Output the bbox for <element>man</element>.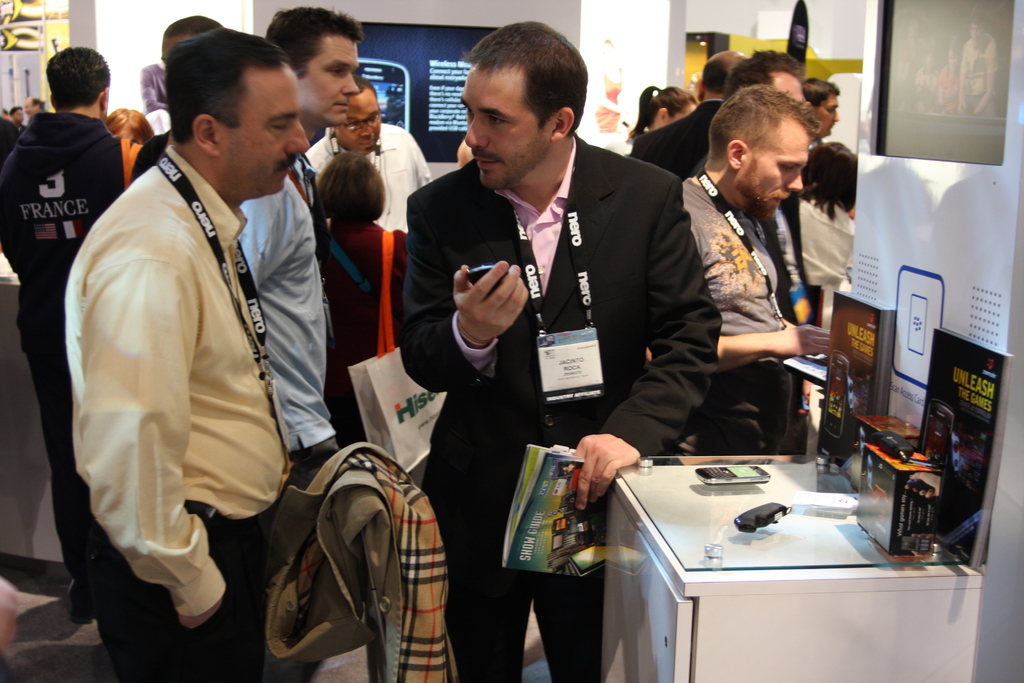
Rect(397, 20, 726, 682).
